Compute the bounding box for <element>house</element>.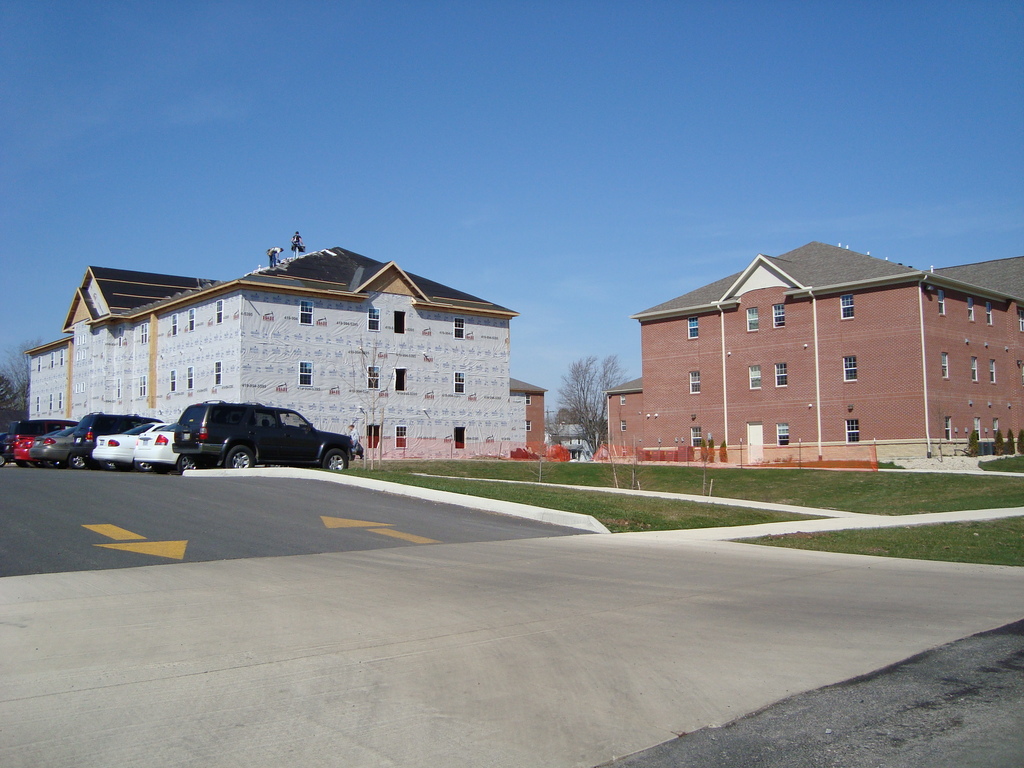
x1=598 y1=235 x2=1023 y2=460.
